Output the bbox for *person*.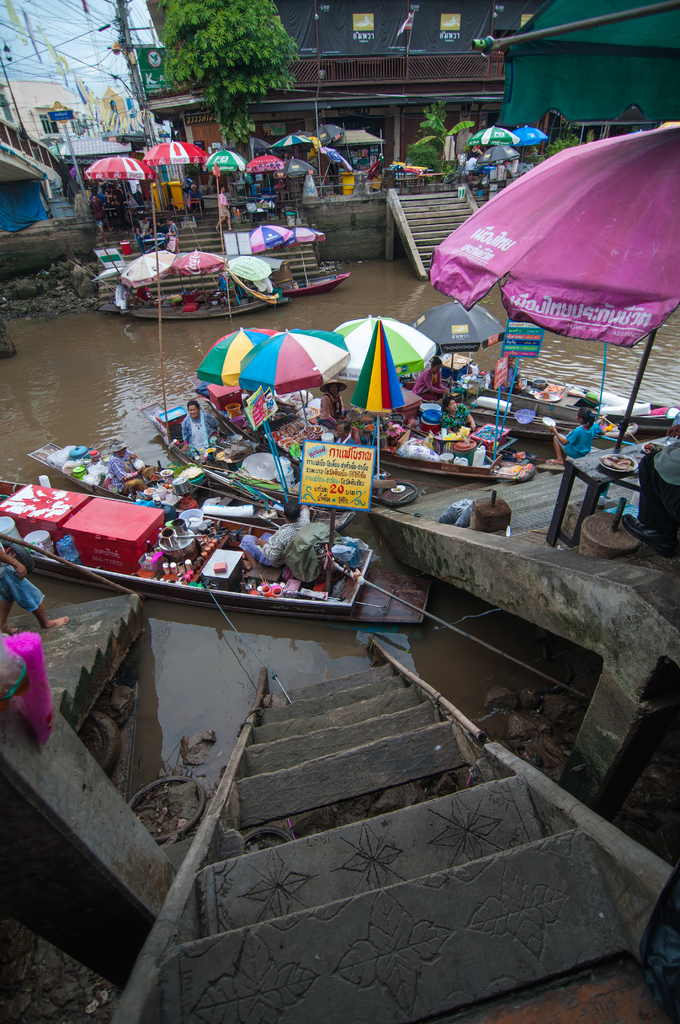
select_region(552, 406, 592, 469).
